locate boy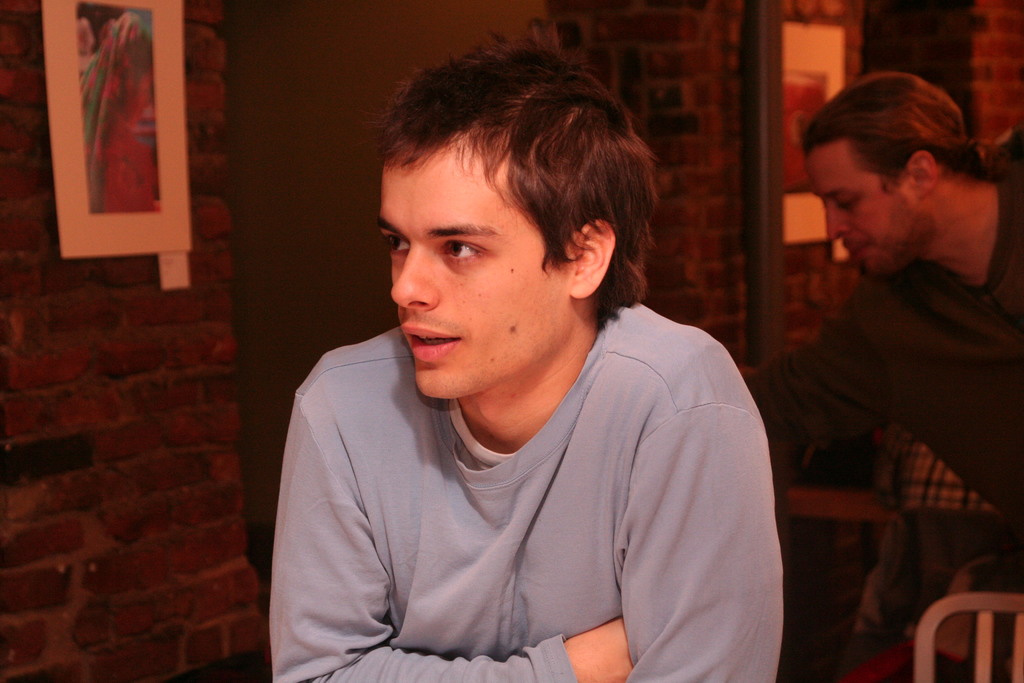
(266, 41, 786, 682)
